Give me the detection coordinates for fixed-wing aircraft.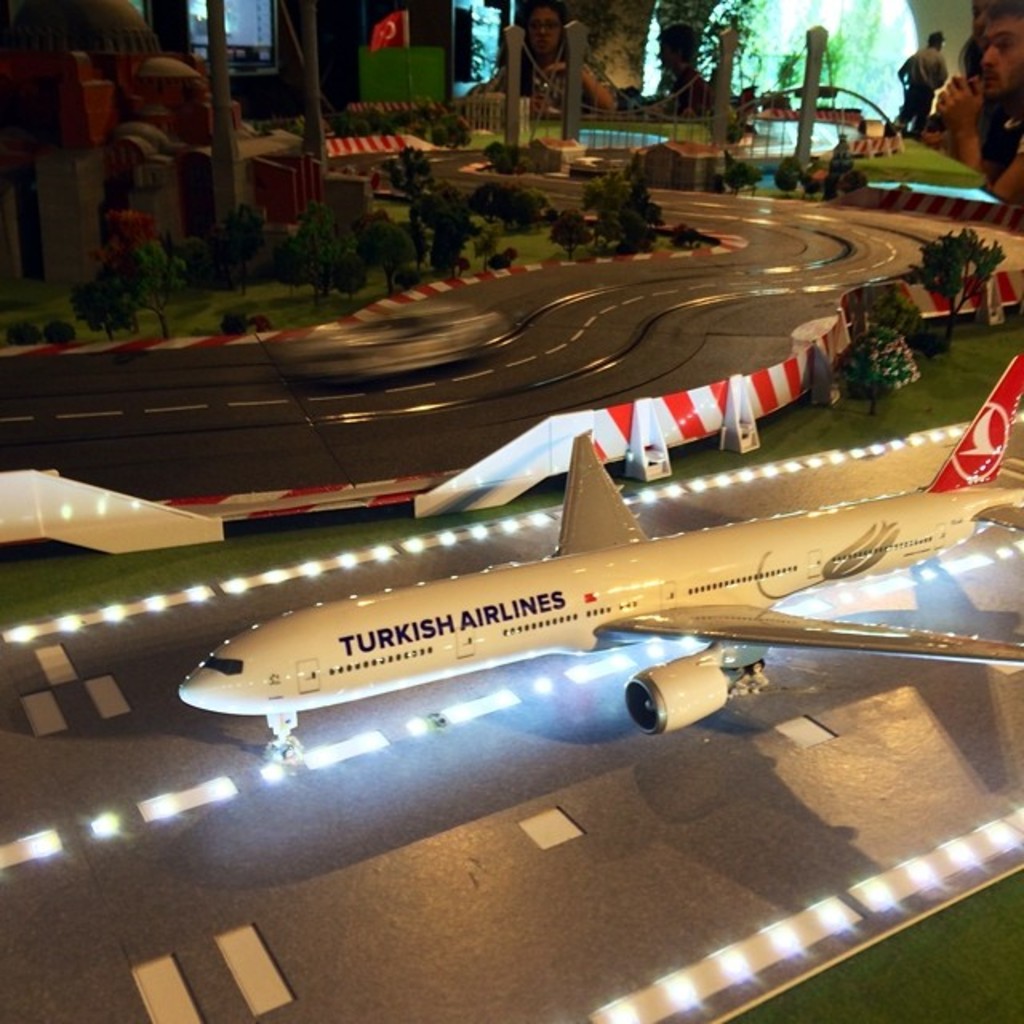
{"left": 174, "top": 349, "right": 1022, "bottom": 734}.
